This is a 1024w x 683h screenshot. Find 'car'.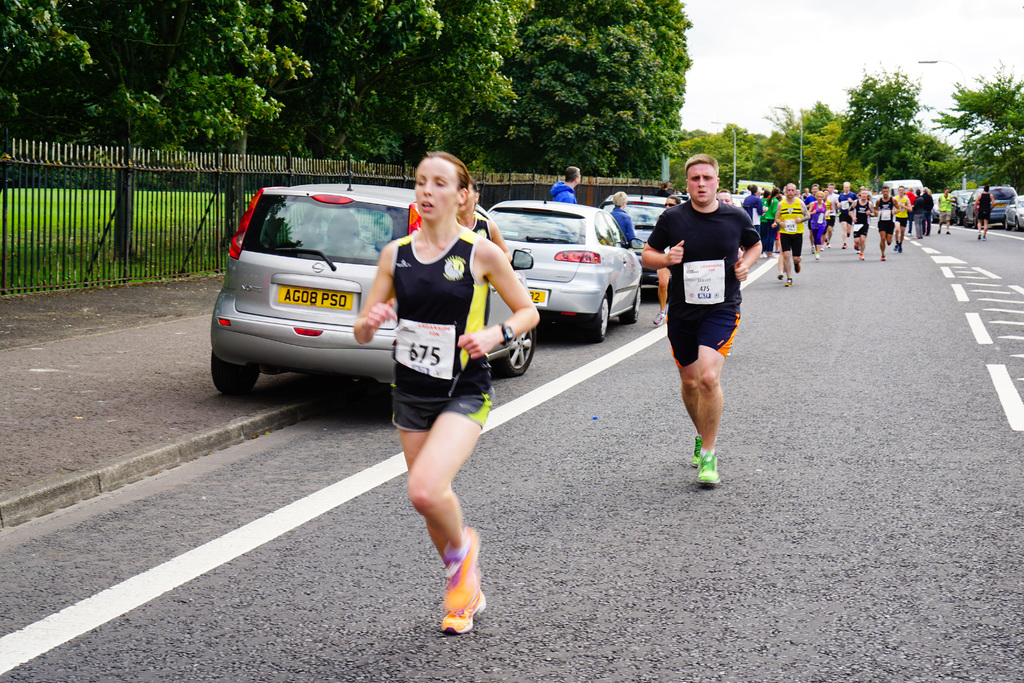
Bounding box: bbox=(885, 171, 927, 204).
